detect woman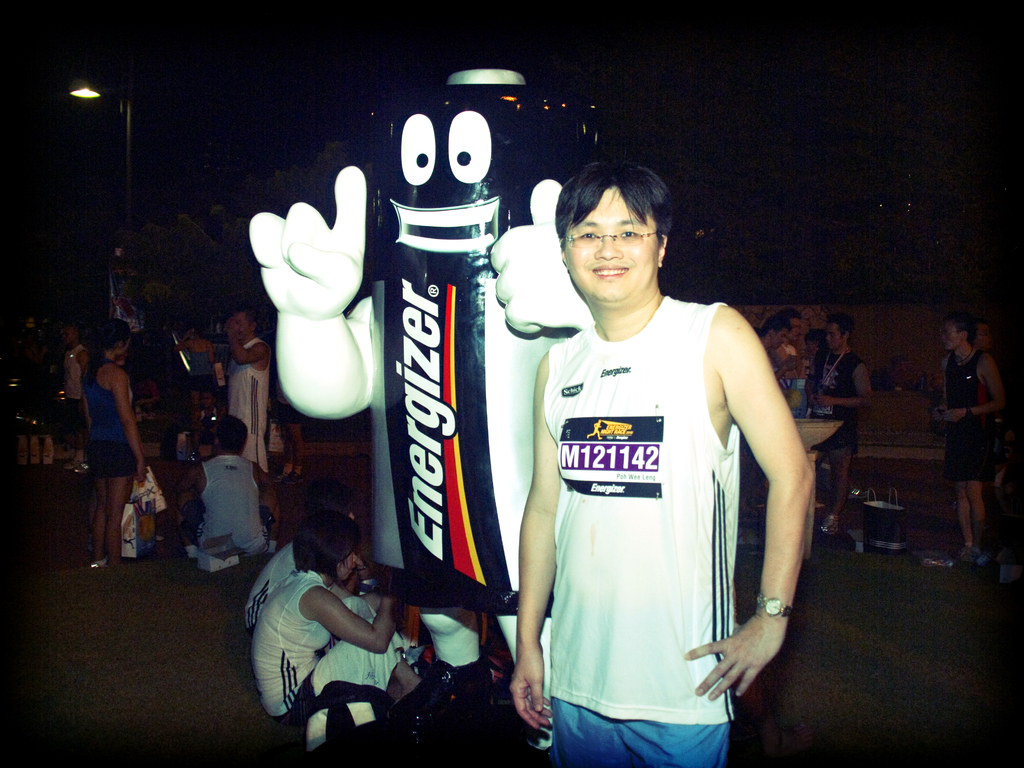
170, 328, 225, 434
